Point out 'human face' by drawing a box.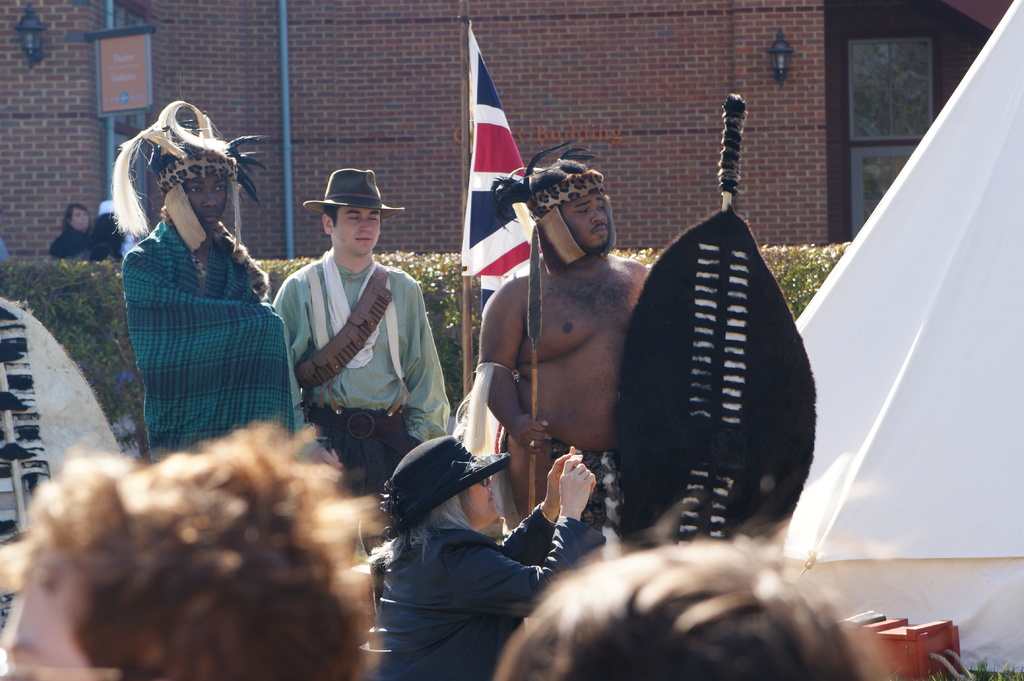
184/175/227/229.
